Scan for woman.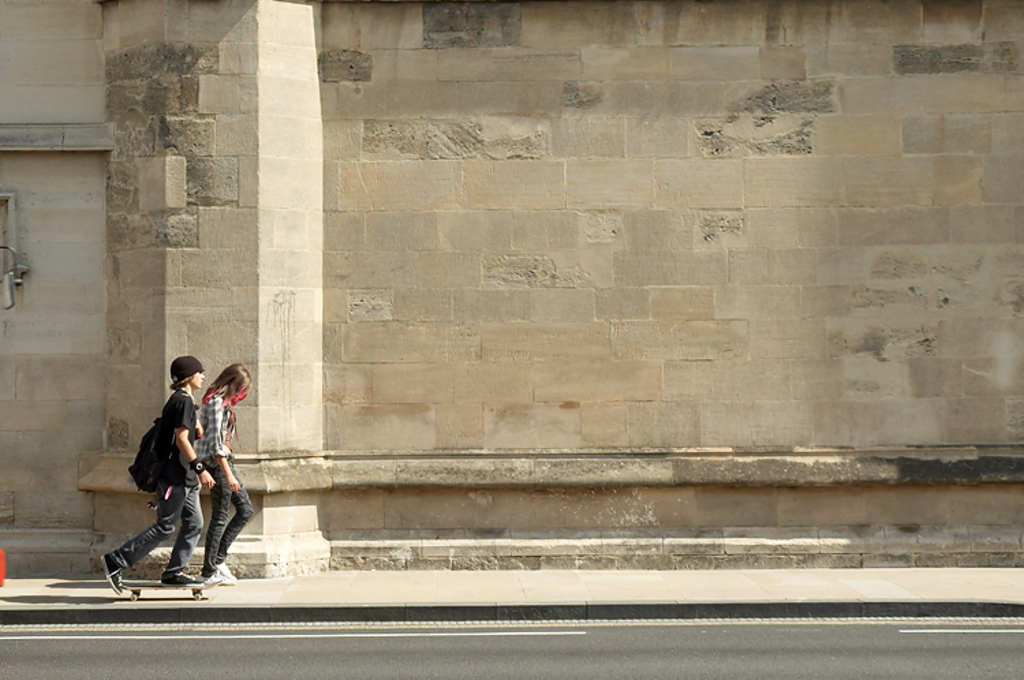
Scan result: 191, 362, 253, 589.
